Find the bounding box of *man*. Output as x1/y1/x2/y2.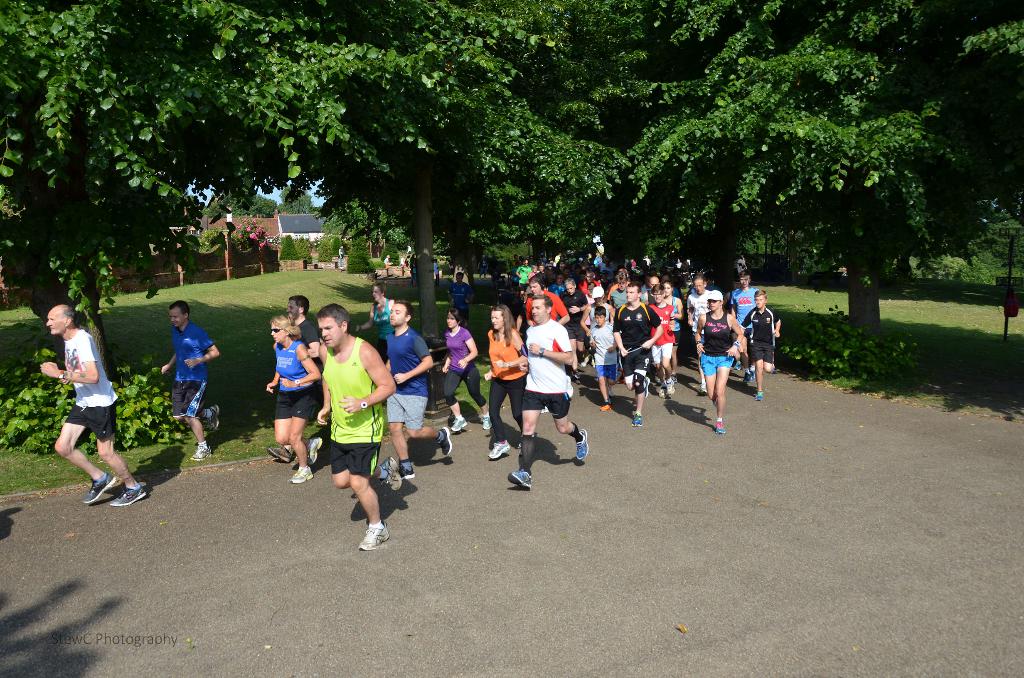
732/271/758/378.
